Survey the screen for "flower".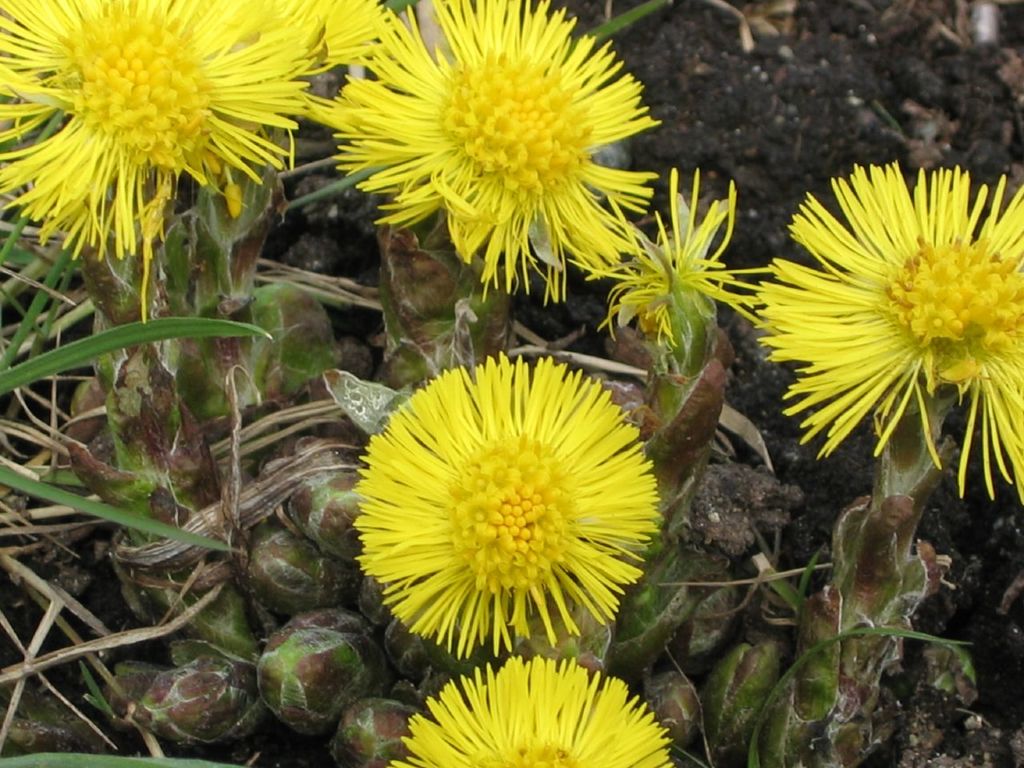
Survey found: [x1=569, y1=166, x2=778, y2=352].
